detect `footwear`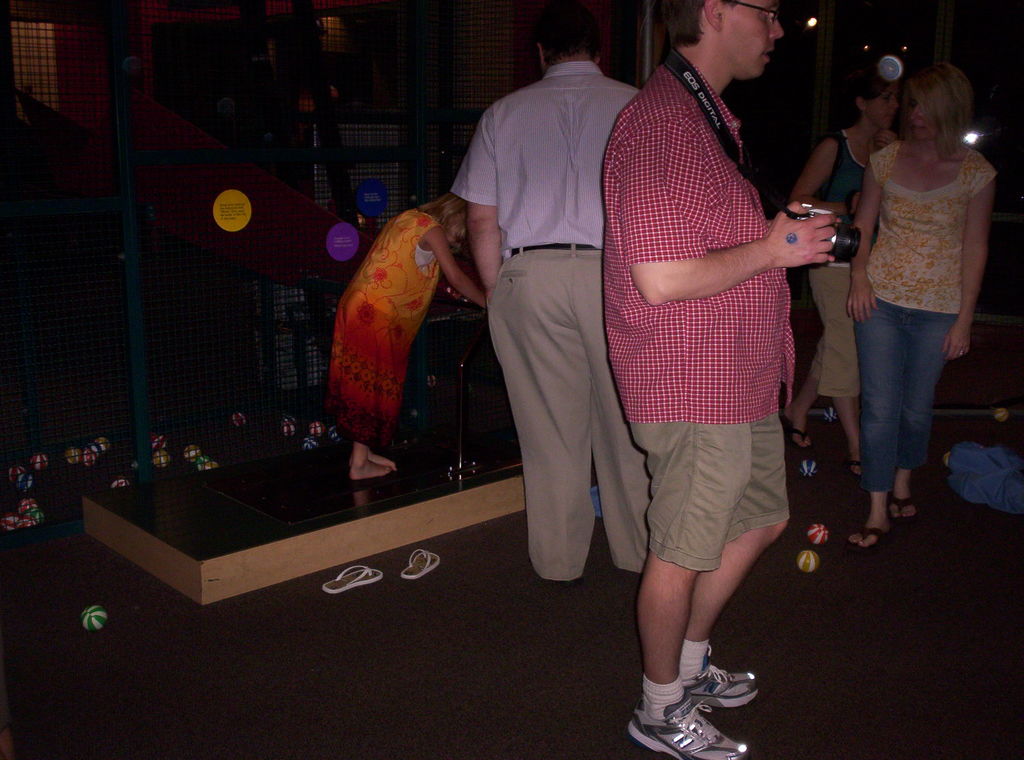
{"x1": 847, "y1": 459, "x2": 861, "y2": 478}
